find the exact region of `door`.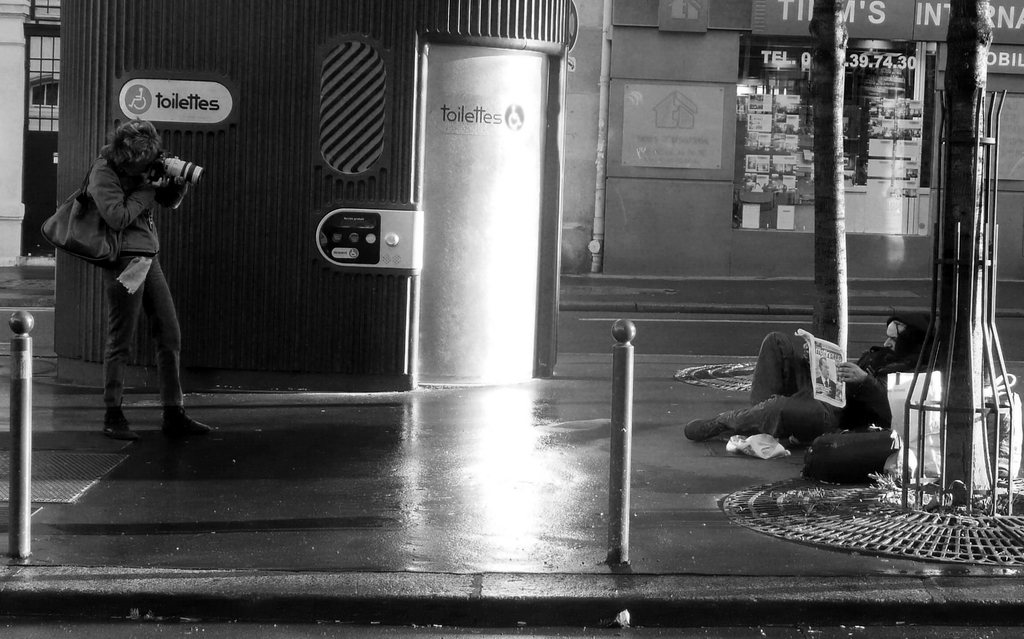
Exact region: select_region(419, 44, 547, 381).
